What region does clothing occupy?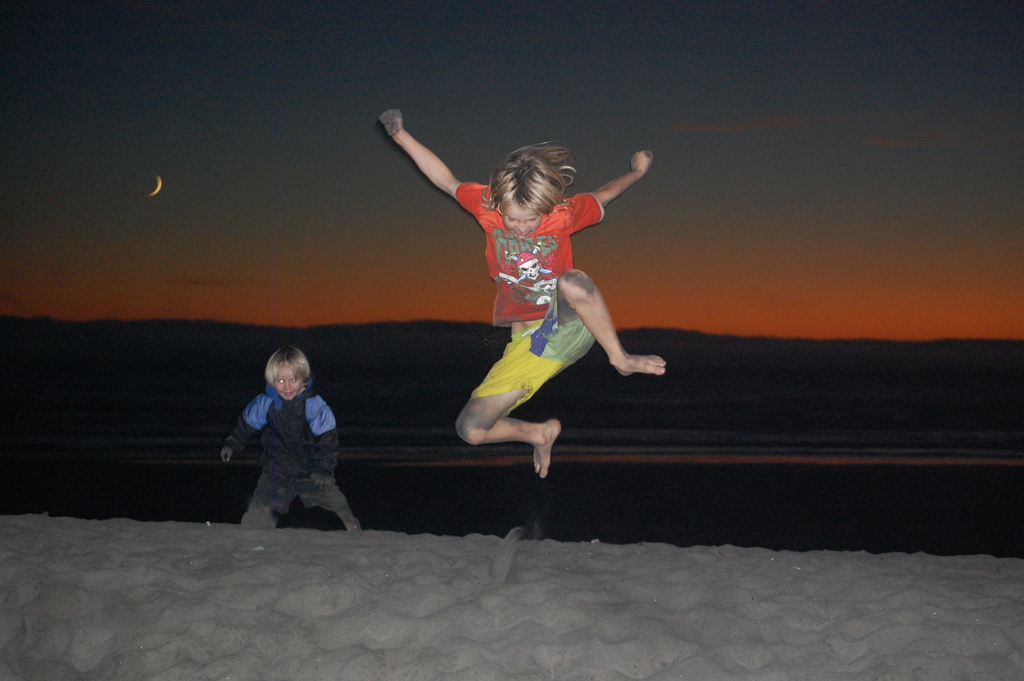
l=226, t=385, r=340, b=527.
